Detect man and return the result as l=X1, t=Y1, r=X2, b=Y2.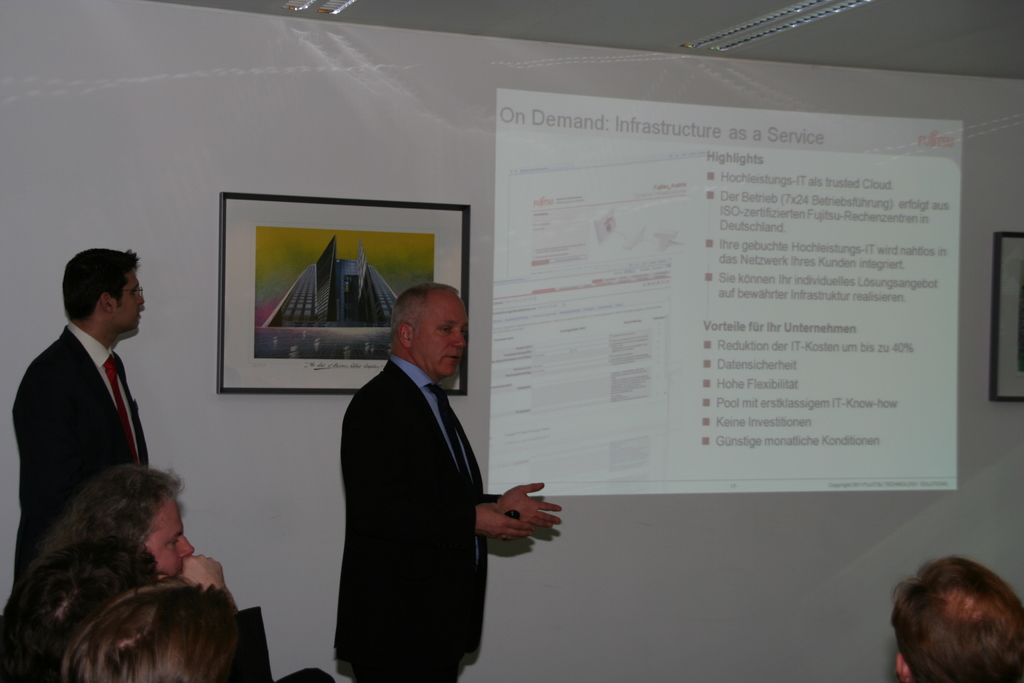
l=10, t=249, r=180, b=597.
